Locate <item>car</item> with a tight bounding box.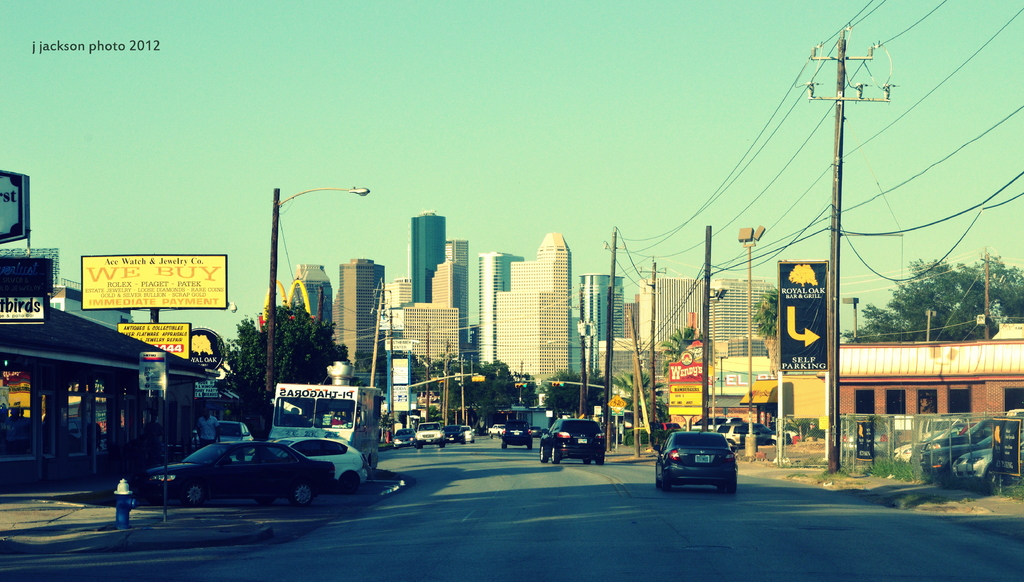
x1=418 y1=423 x2=448 y2=443.
